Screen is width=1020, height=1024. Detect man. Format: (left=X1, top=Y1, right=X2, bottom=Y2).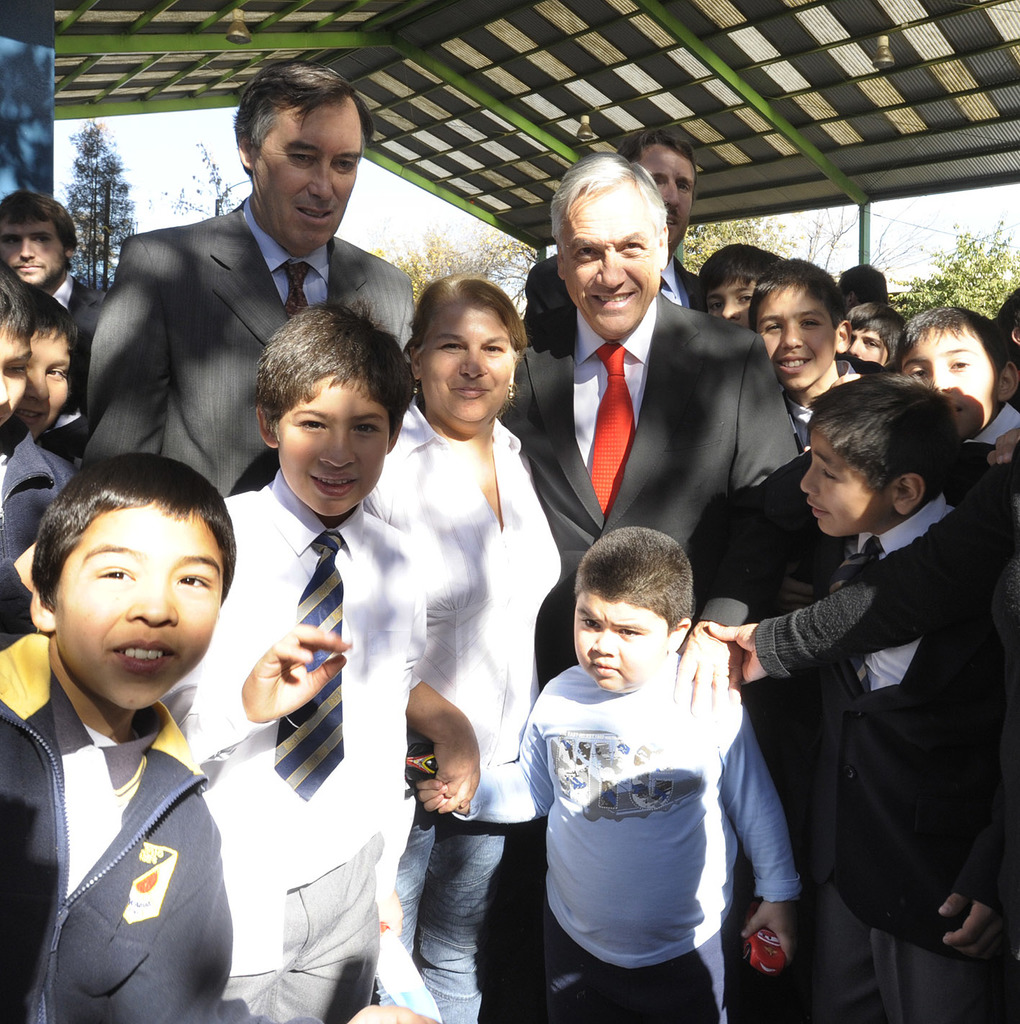
(left=501, top=151, right=800, bottom=714).
